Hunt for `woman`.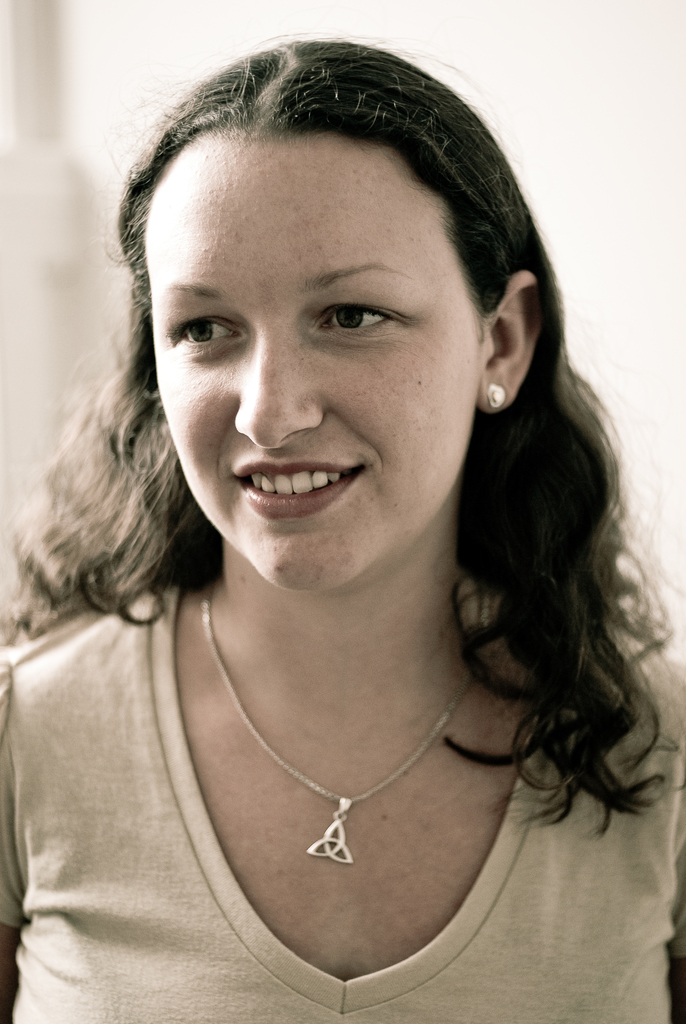
Hunted down at [x1=0, y1=40, x2=685, y2=1023].
